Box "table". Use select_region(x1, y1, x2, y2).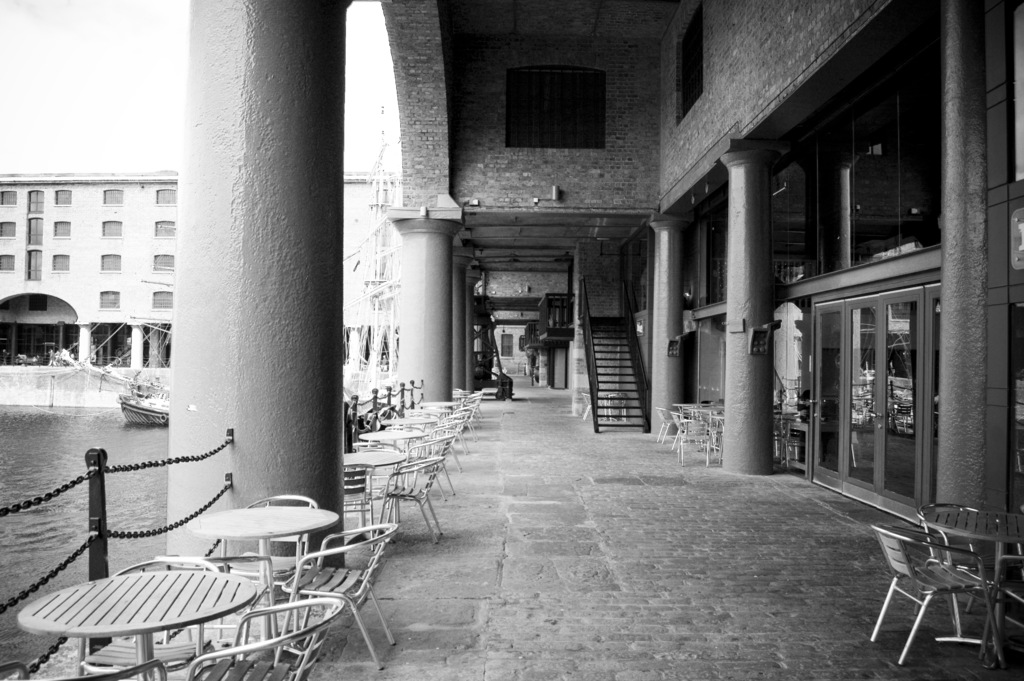
select_region(935, 509, 1023, 671).
